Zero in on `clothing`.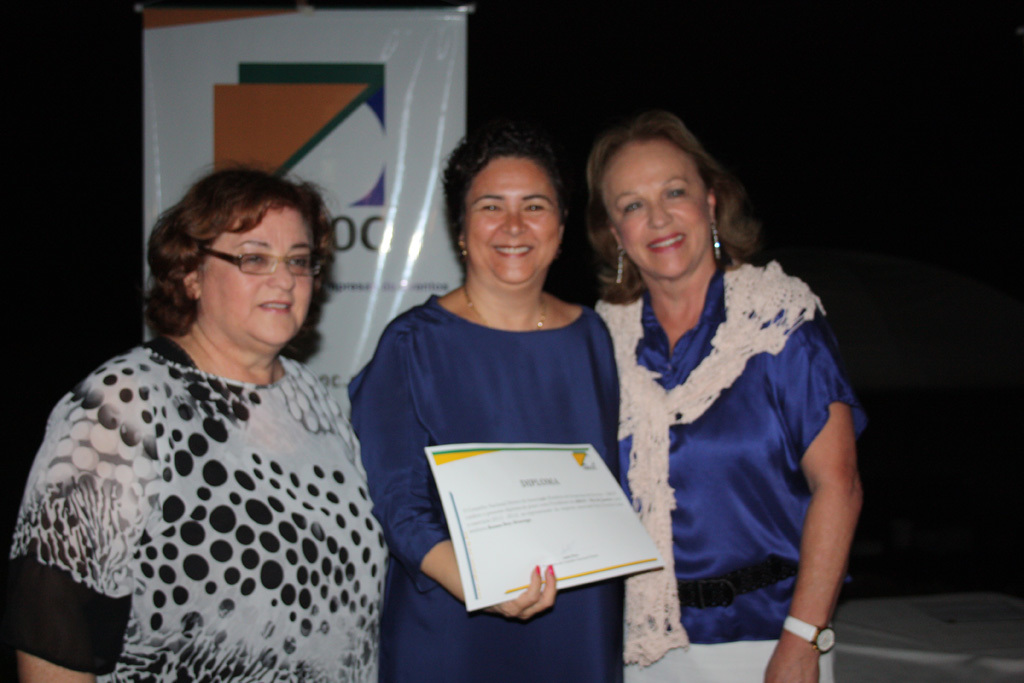
Zeroed in: rect(623, 631, 843, 682).
